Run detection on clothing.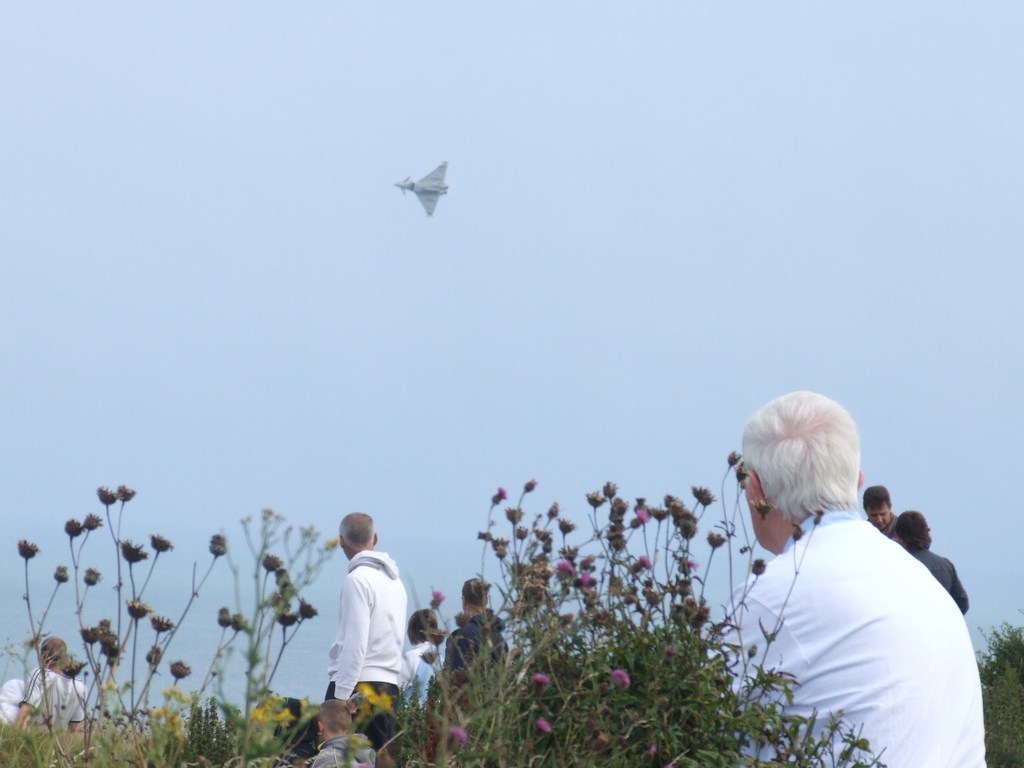
Result: (441,606,513,684).
